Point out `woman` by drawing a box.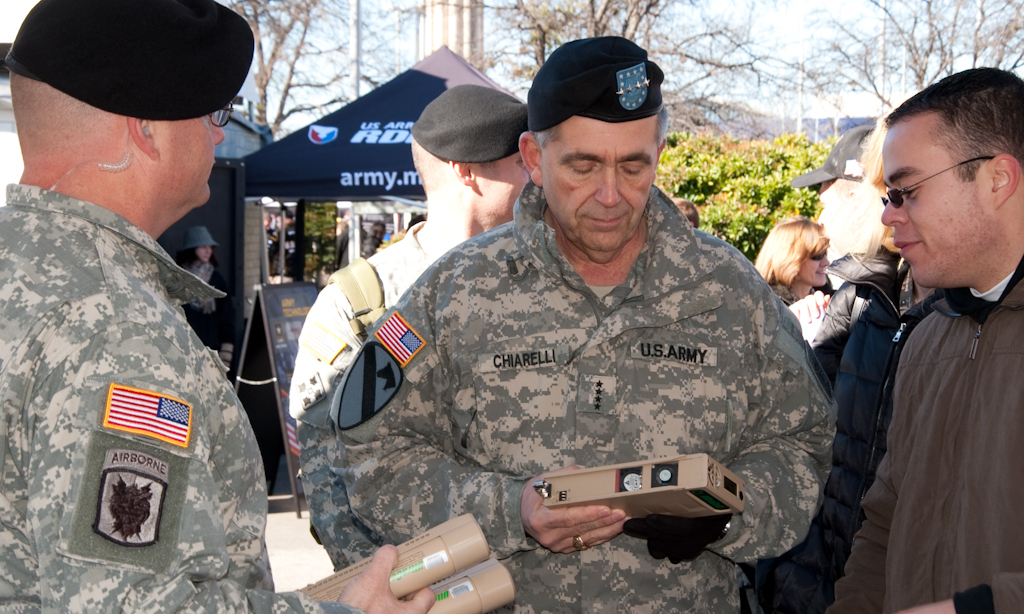
753/219/831/309.
